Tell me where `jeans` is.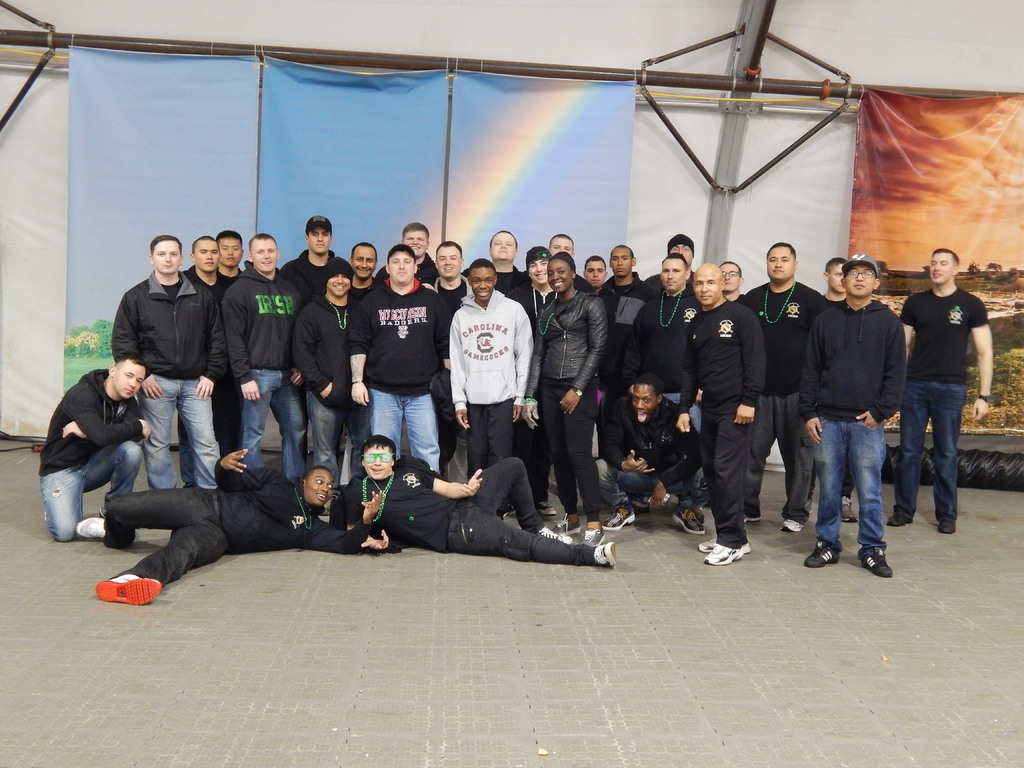
`jeans` is at <box>246,365,308,482</box>.
